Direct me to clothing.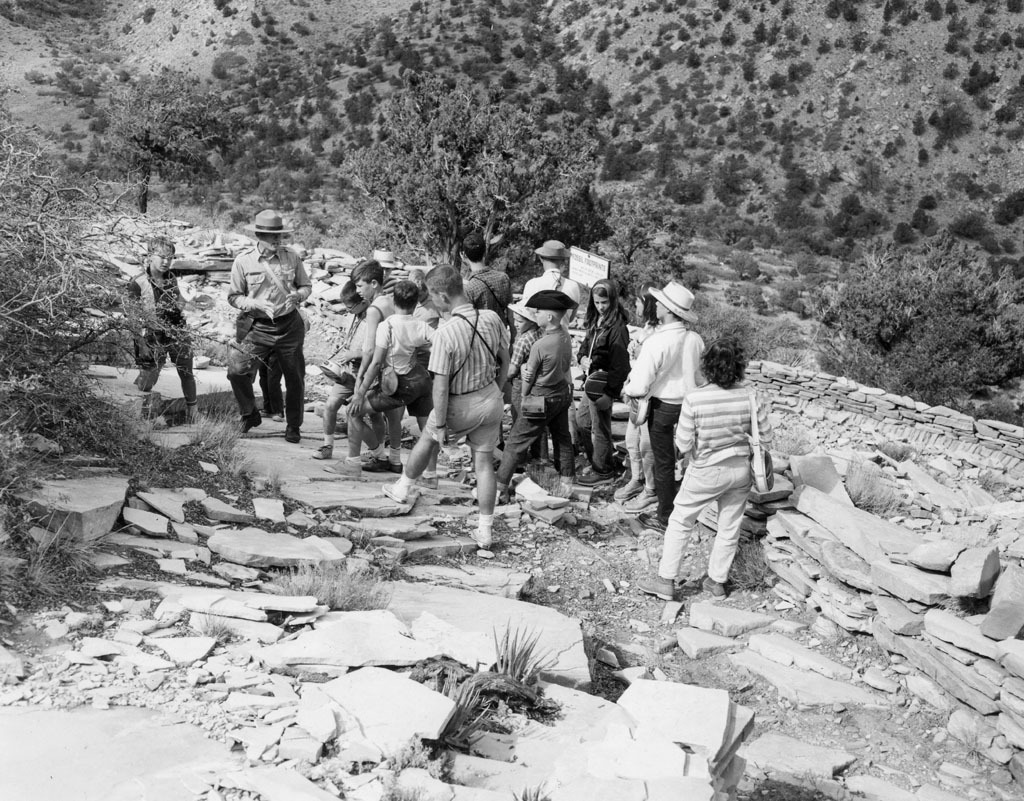
Direction: [left=566, top=303, right=631, bottom=472].
